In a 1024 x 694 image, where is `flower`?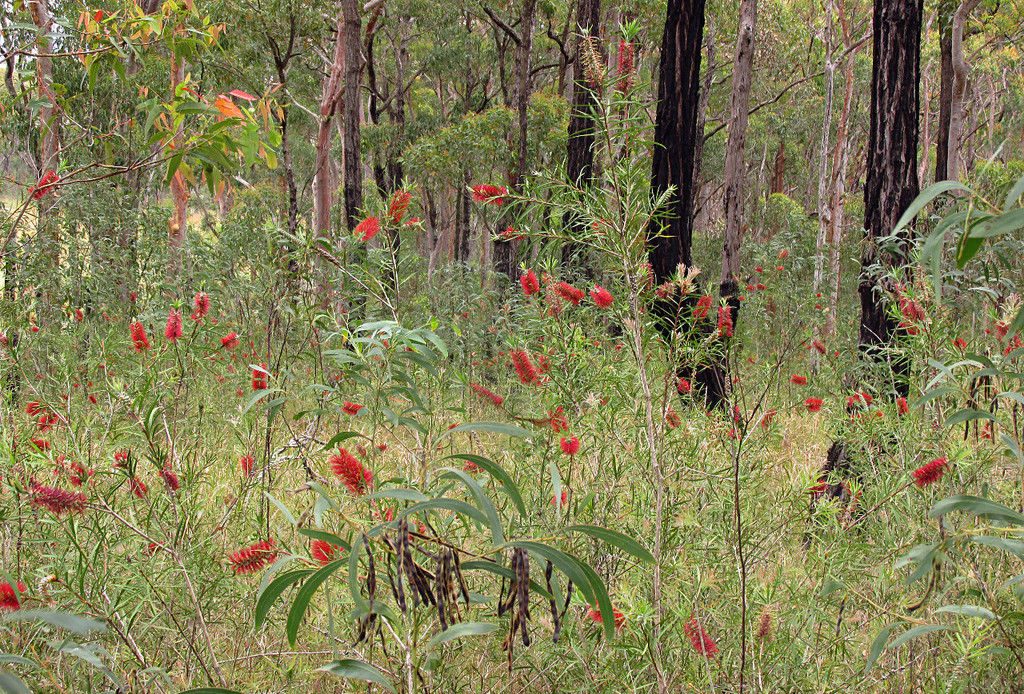
crop(347, 215, 386, 239).
